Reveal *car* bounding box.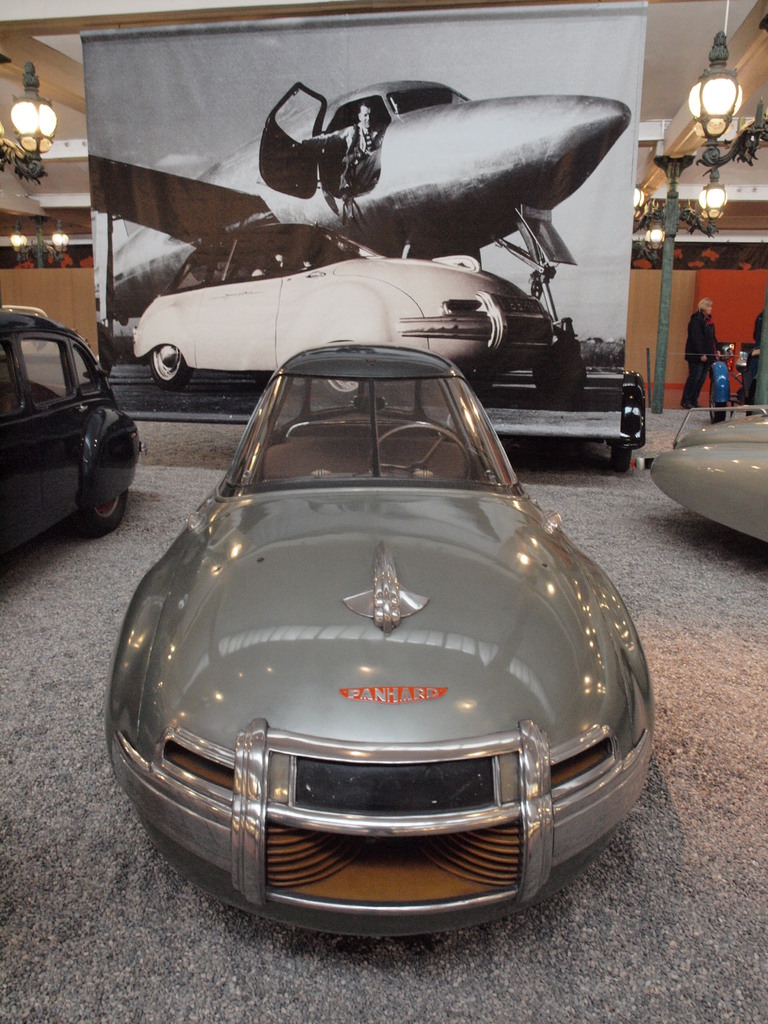
Revealed: pyautogui.locateOnScreen(655, 409, 767, 552).
